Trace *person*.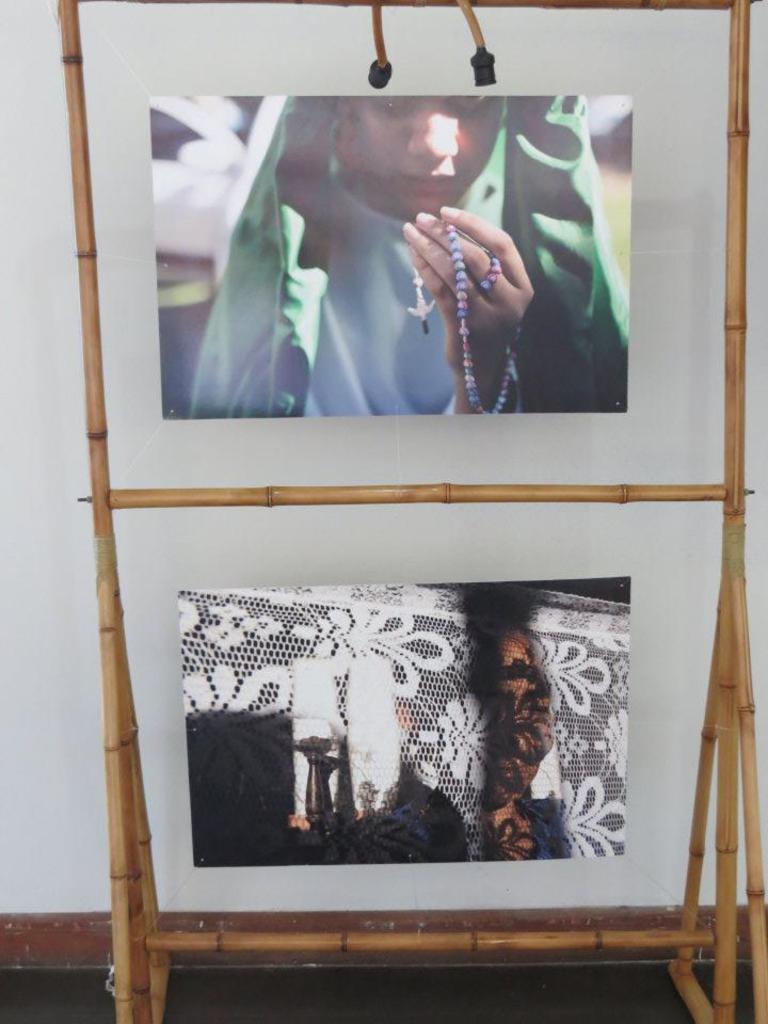
Traced to 202 108 580 441.
